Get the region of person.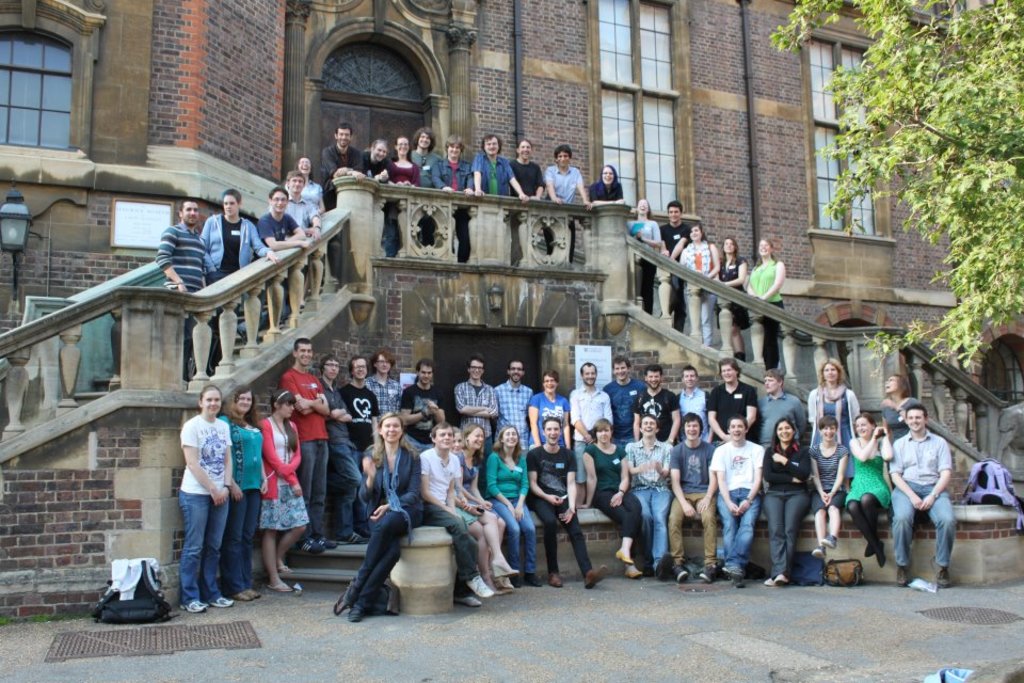
x1=279 y1=169 x2=332 y2=309.
